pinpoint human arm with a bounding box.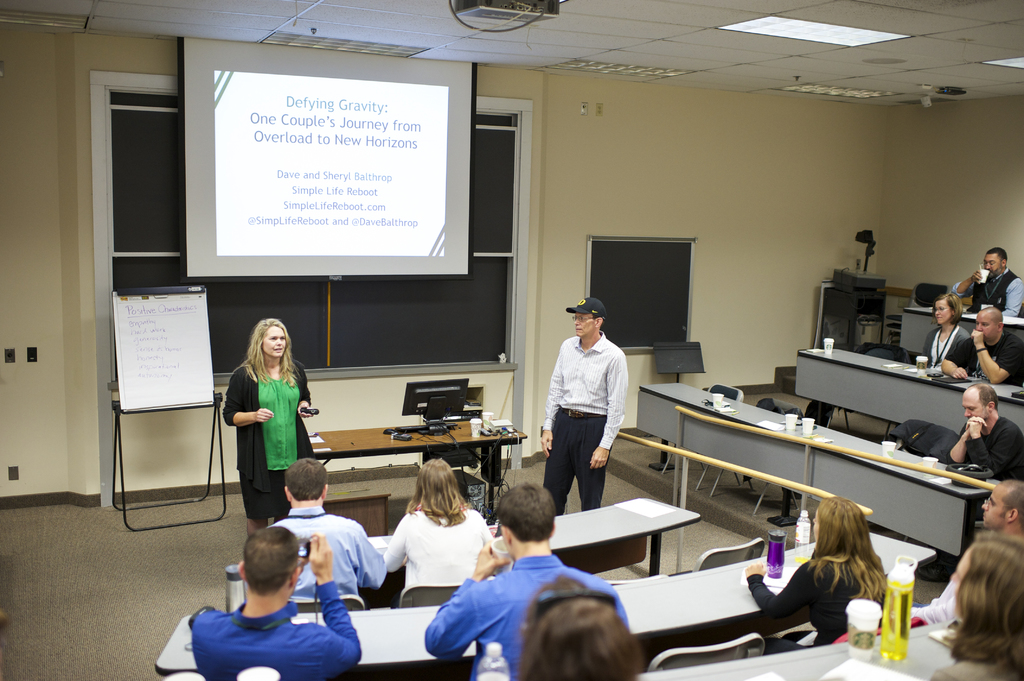
BBox(221, 369, 278, 429).
